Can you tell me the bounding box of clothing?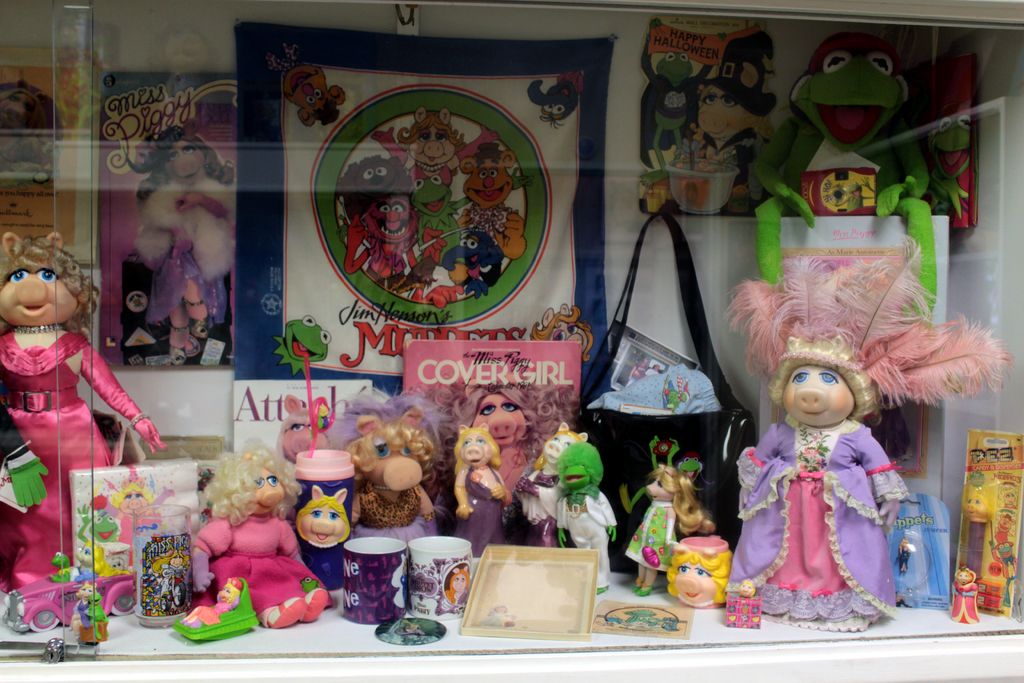
bbox=(0, 329, 166, 593).
